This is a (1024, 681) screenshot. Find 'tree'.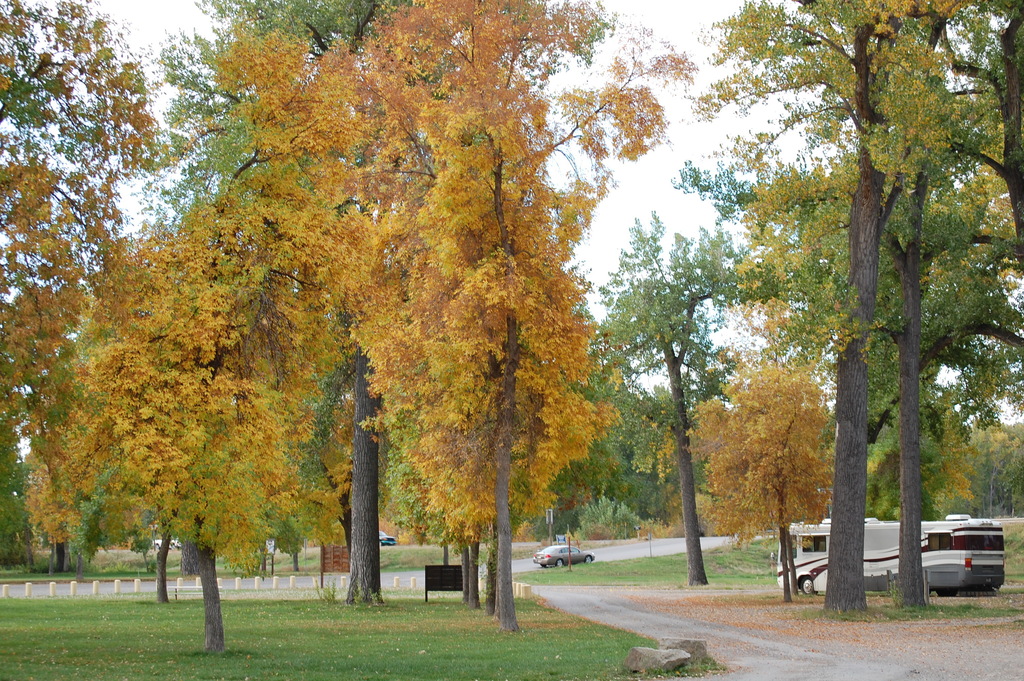
Bounding box: [left=393, top=86, right=628, bottom=613].
